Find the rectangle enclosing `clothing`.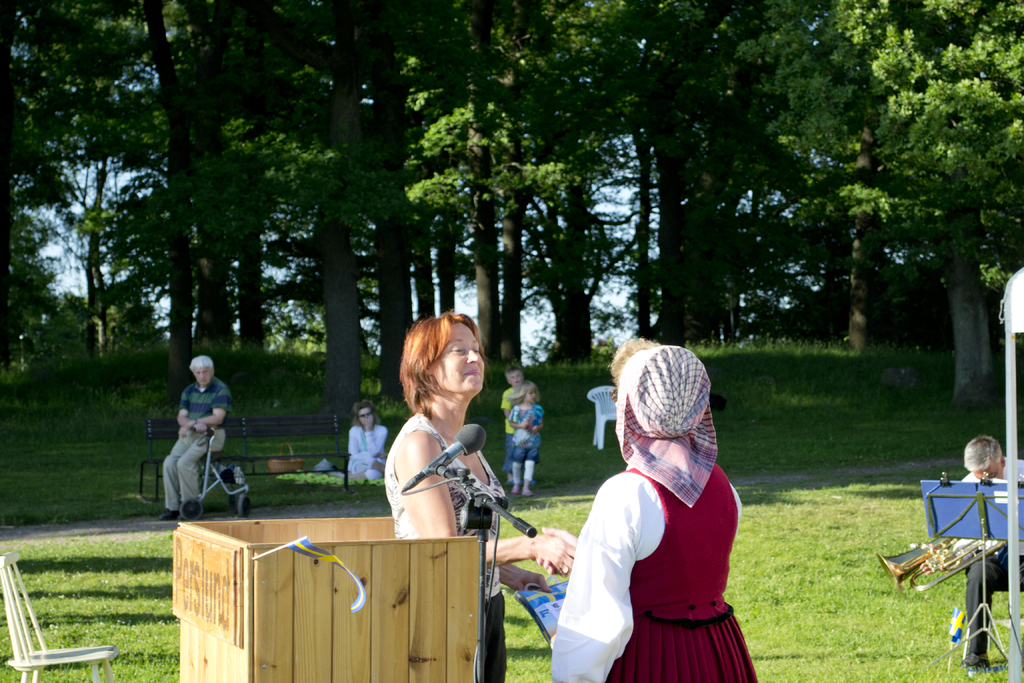
pyautogui.locateOnScreen(344, 418, 383, 478).
